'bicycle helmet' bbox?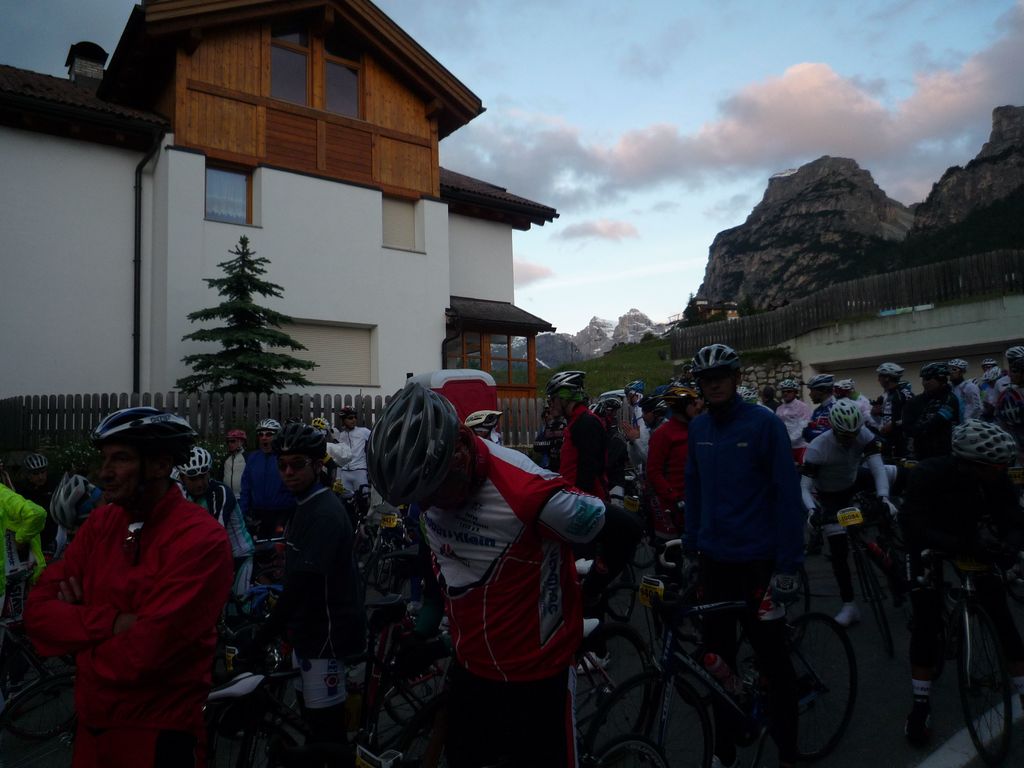
detection(22, 452, 45, 476)
